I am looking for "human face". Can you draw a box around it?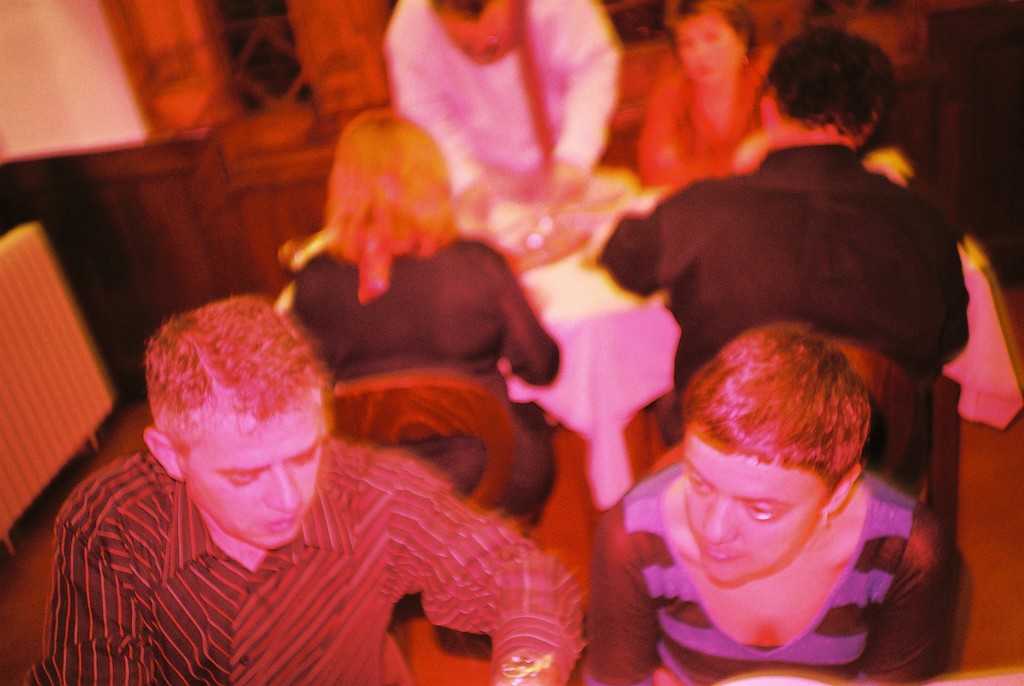
Sure, the bounding box is select_region(675, 18, 739, 93).
